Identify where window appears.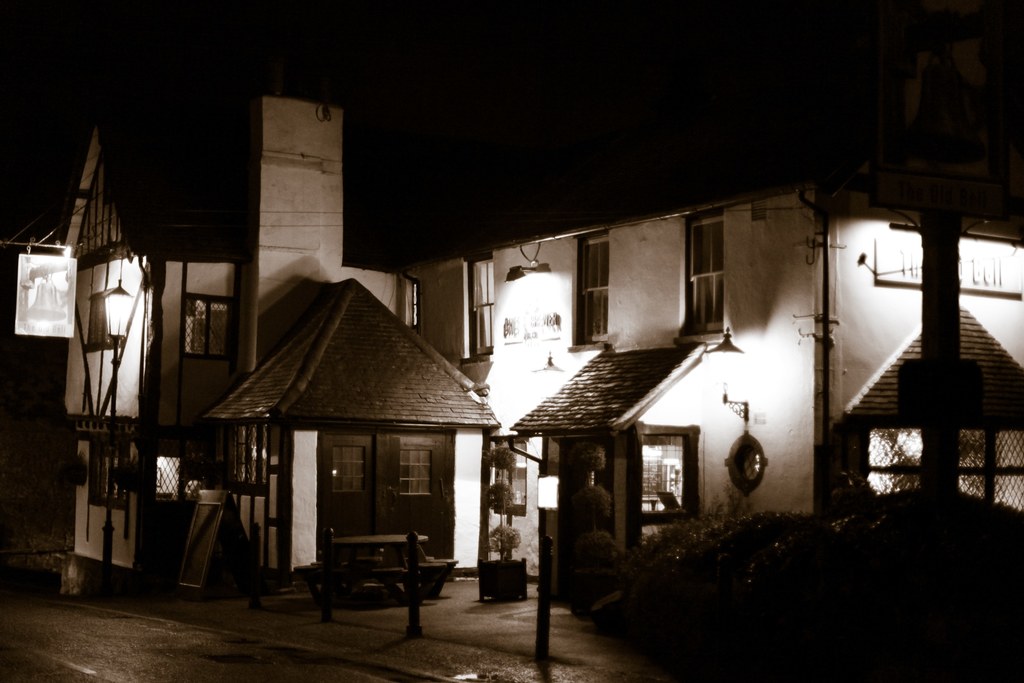
Appears at [left=687, top=215, right=724, bottom=337].
